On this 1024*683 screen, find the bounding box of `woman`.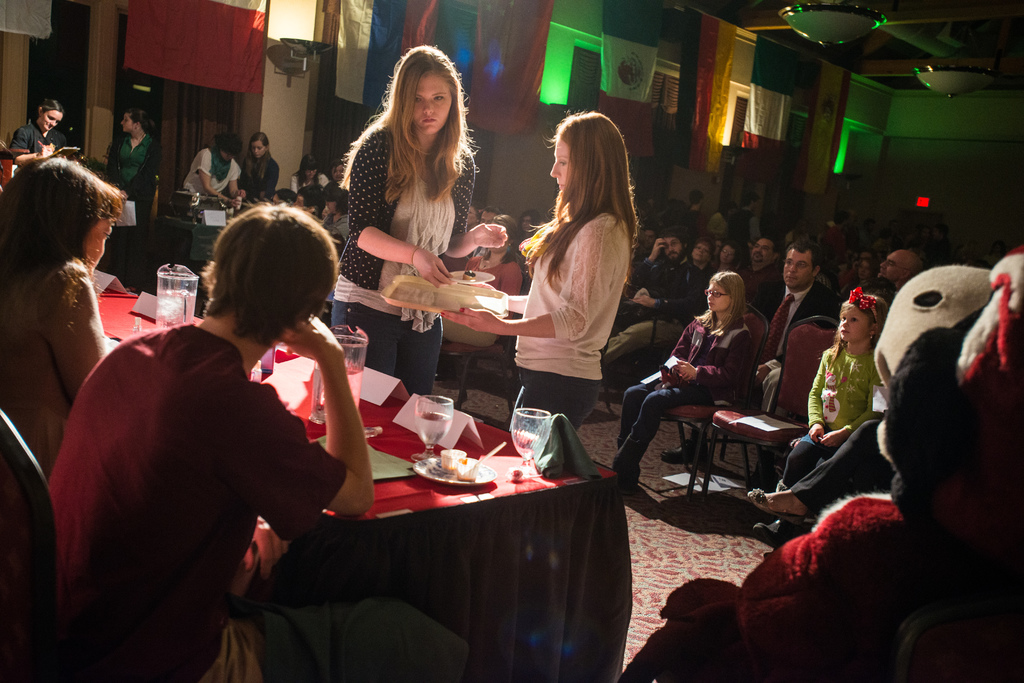
Bounding box: [287, 156, 334, 204].
